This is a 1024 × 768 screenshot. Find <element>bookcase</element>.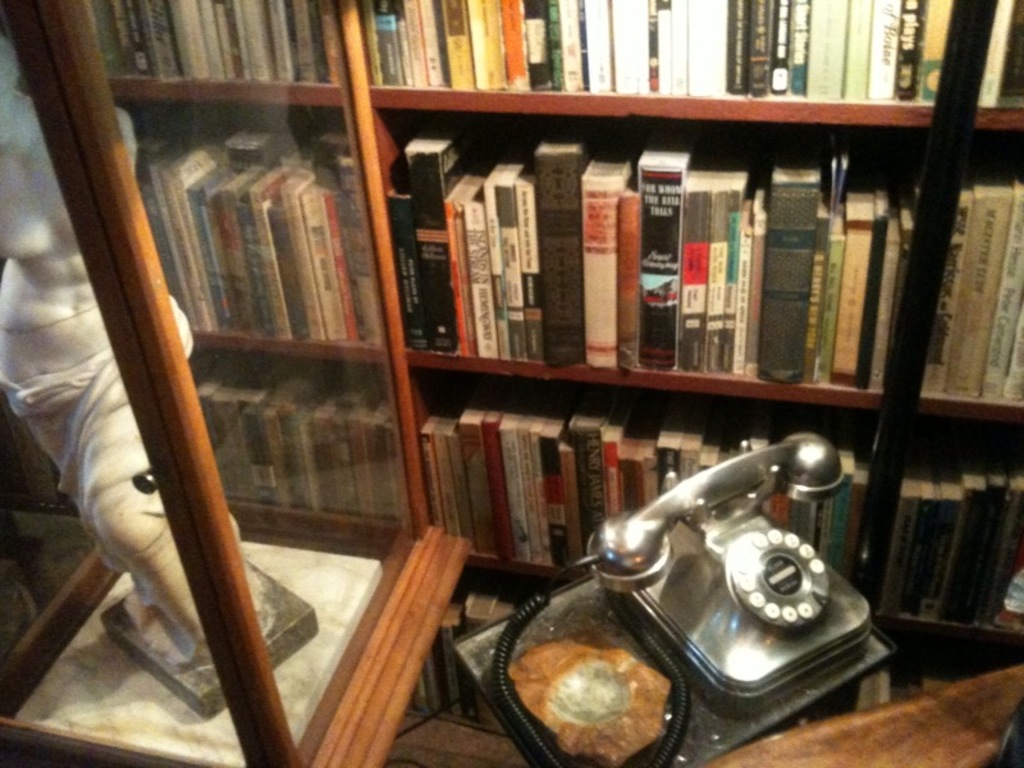
Bounding box: 0:0:1023:649.
